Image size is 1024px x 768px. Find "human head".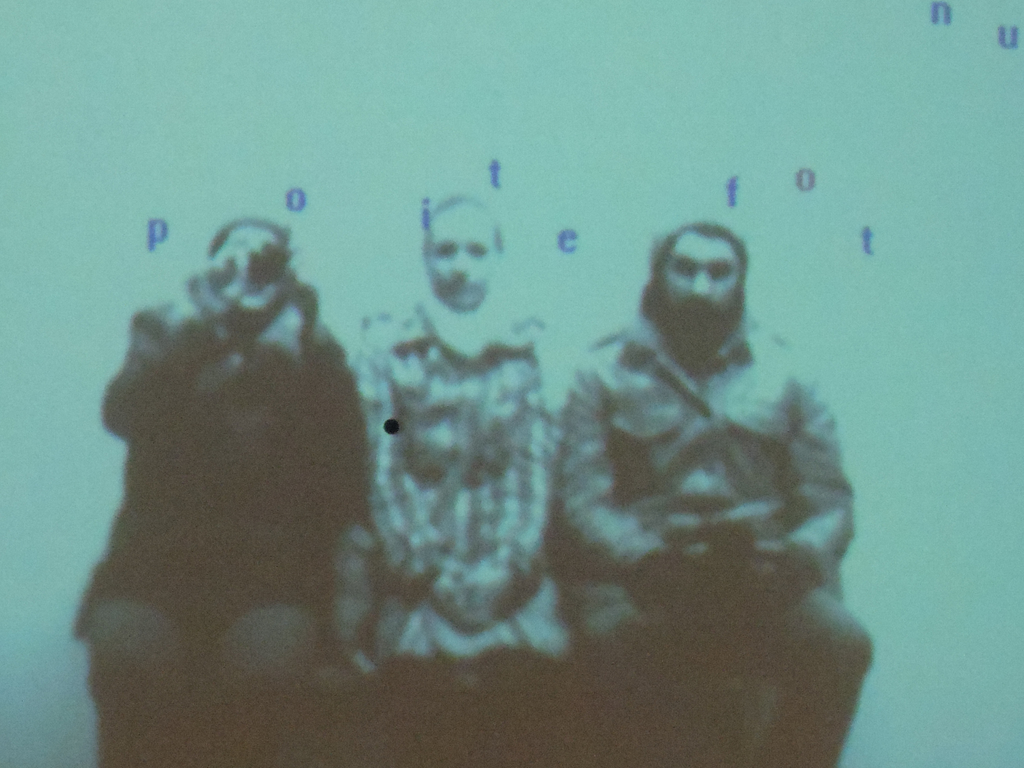
413:193:505:315.
